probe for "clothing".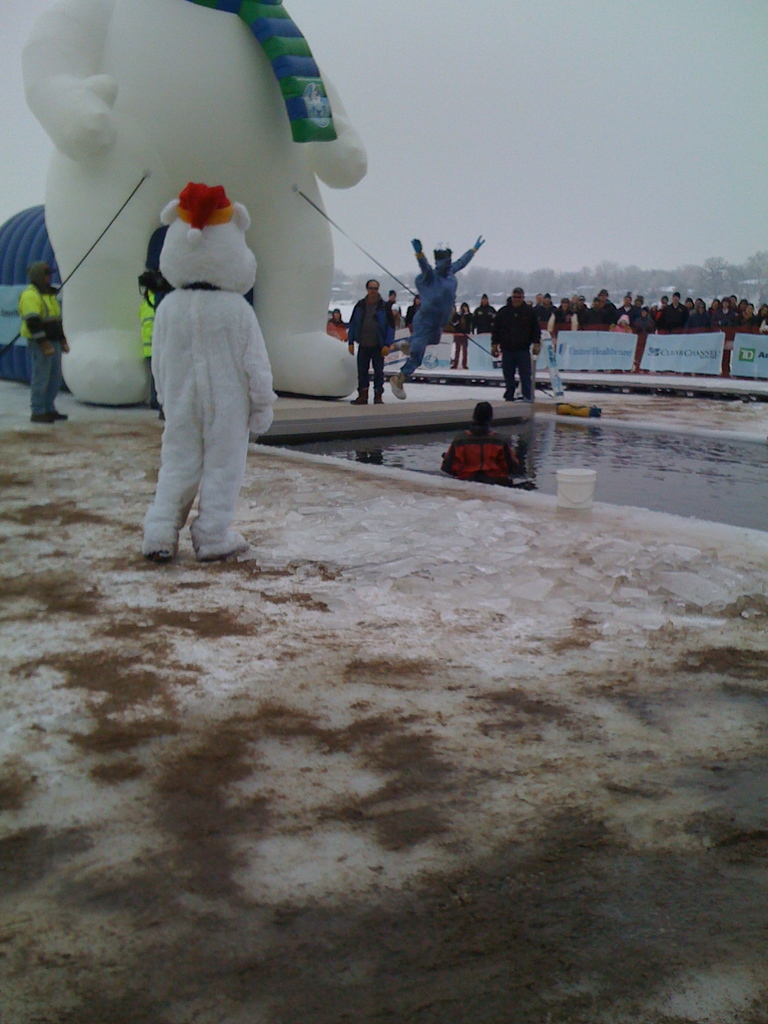
Probe result: box=[19, 282, 58, 413].
